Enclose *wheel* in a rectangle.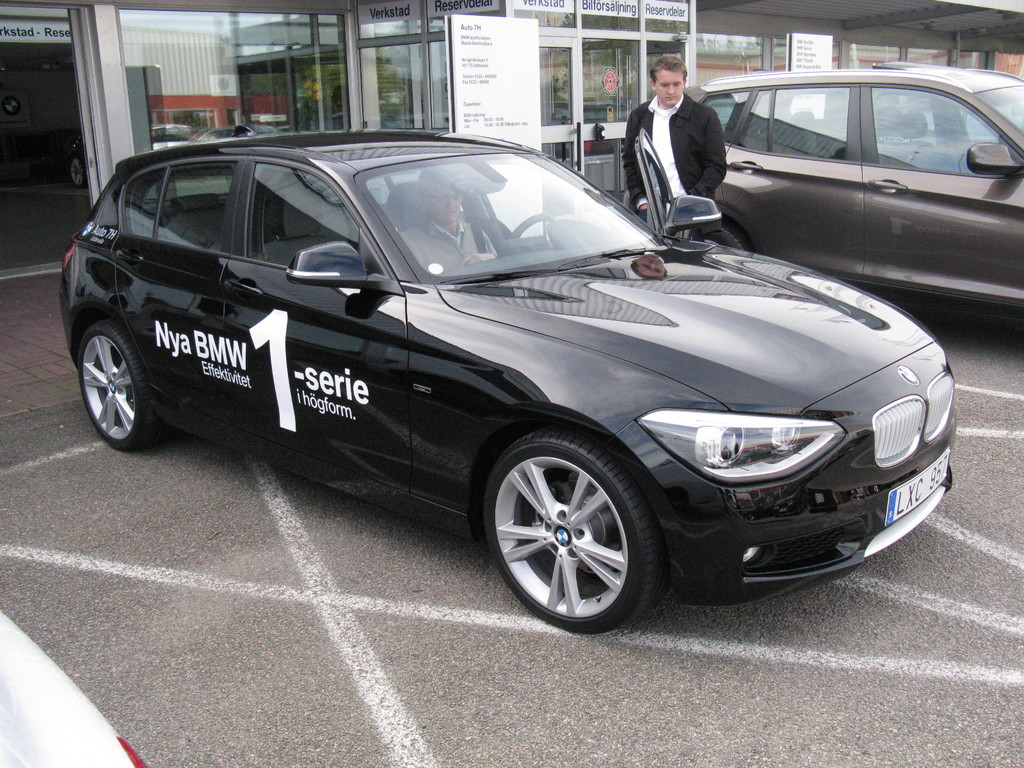
x1=509 y1=213 x2=559 y2=243.
